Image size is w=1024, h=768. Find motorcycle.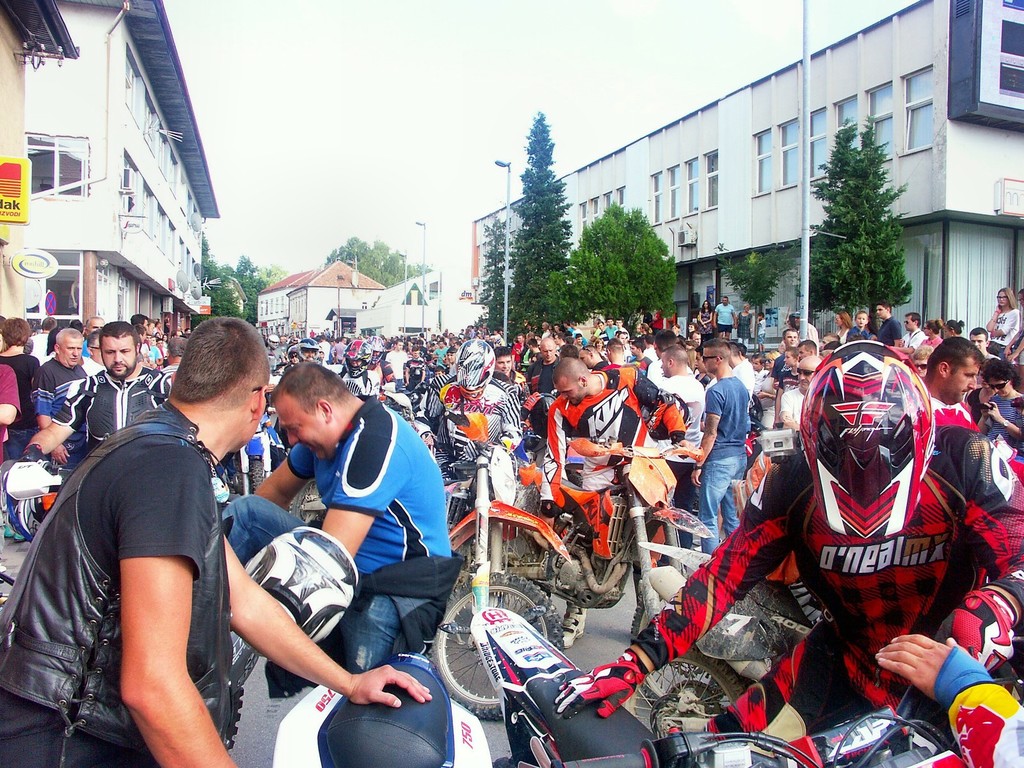
{"x1": 269, "y1": 650, "x2": 495, "y2": 767}.
